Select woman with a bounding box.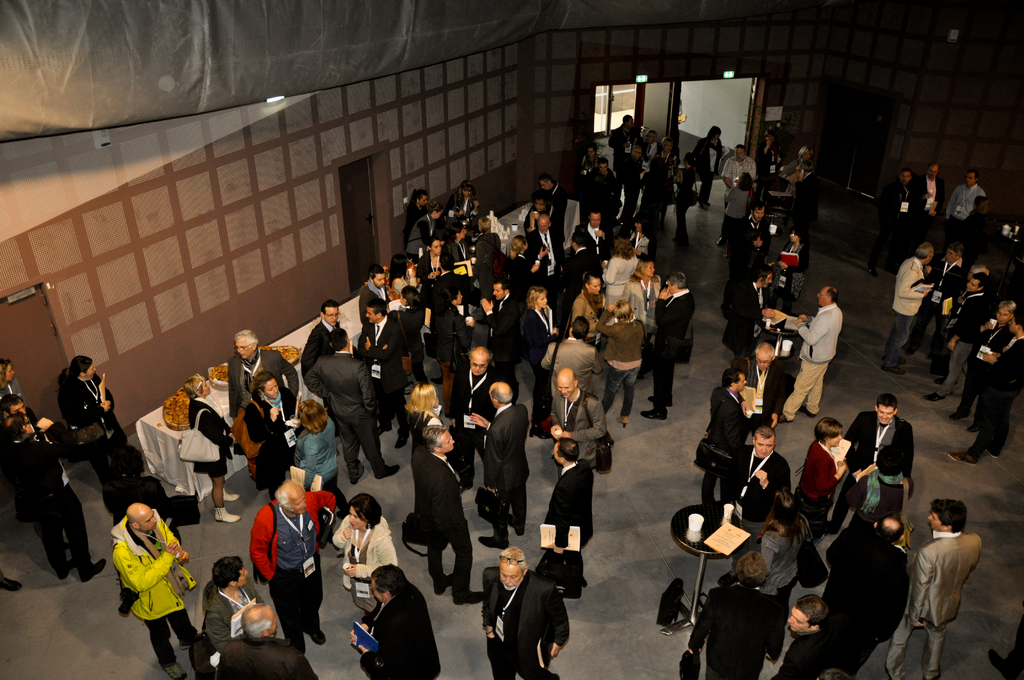
l=795, t=417, r=849, b=548.
